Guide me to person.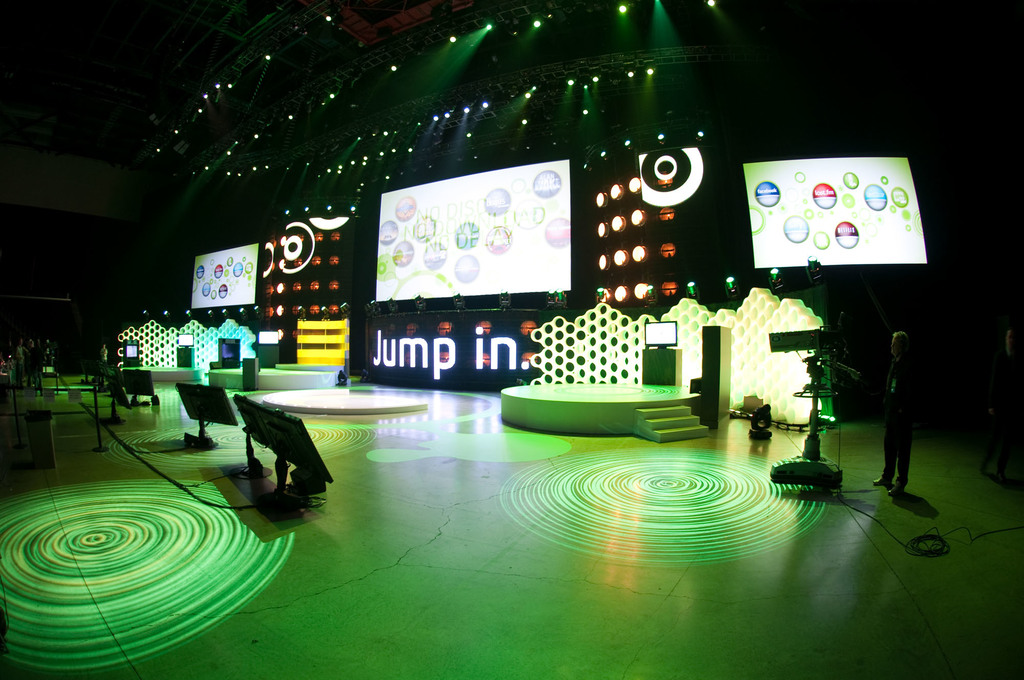
Guidance: bbox=(853, 325, 924, 497).
